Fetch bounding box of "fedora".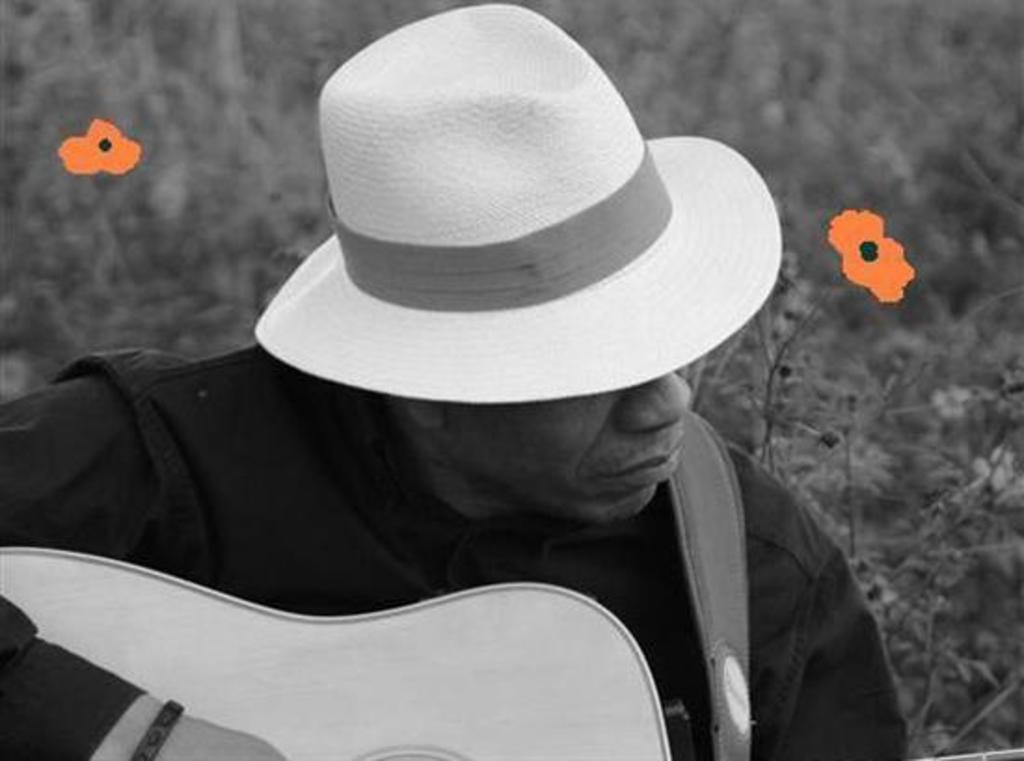
Bbox: box(253, 0, 780, 411).
